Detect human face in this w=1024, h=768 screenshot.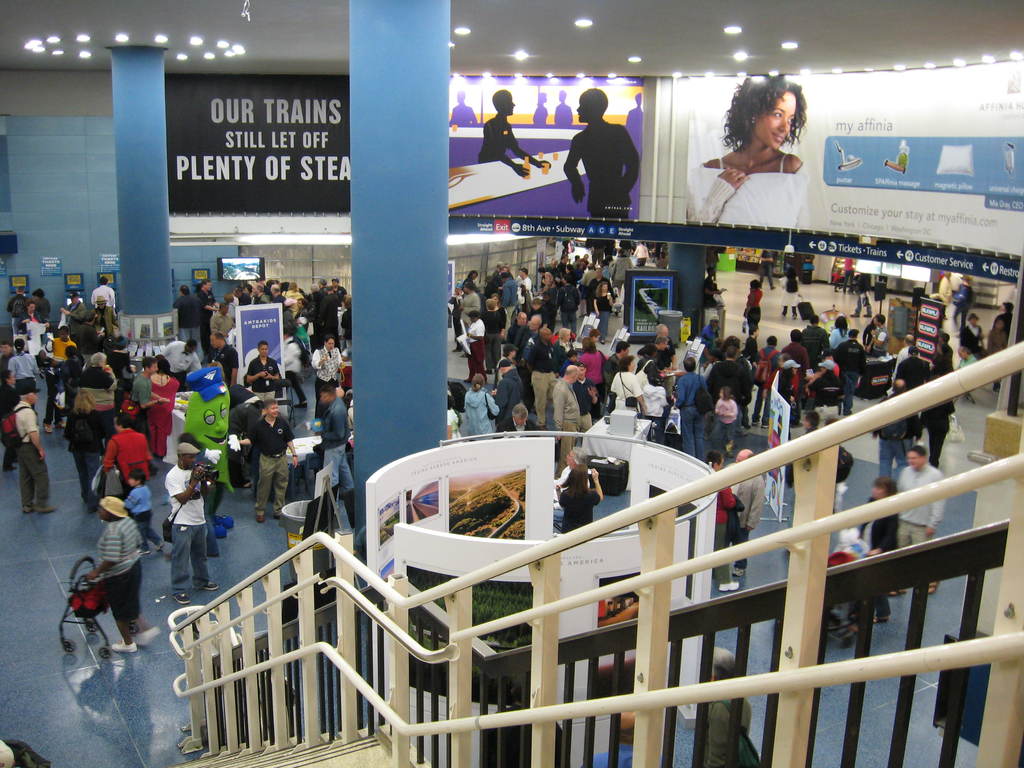
Detection: box=[752, 87, 799, 143].
